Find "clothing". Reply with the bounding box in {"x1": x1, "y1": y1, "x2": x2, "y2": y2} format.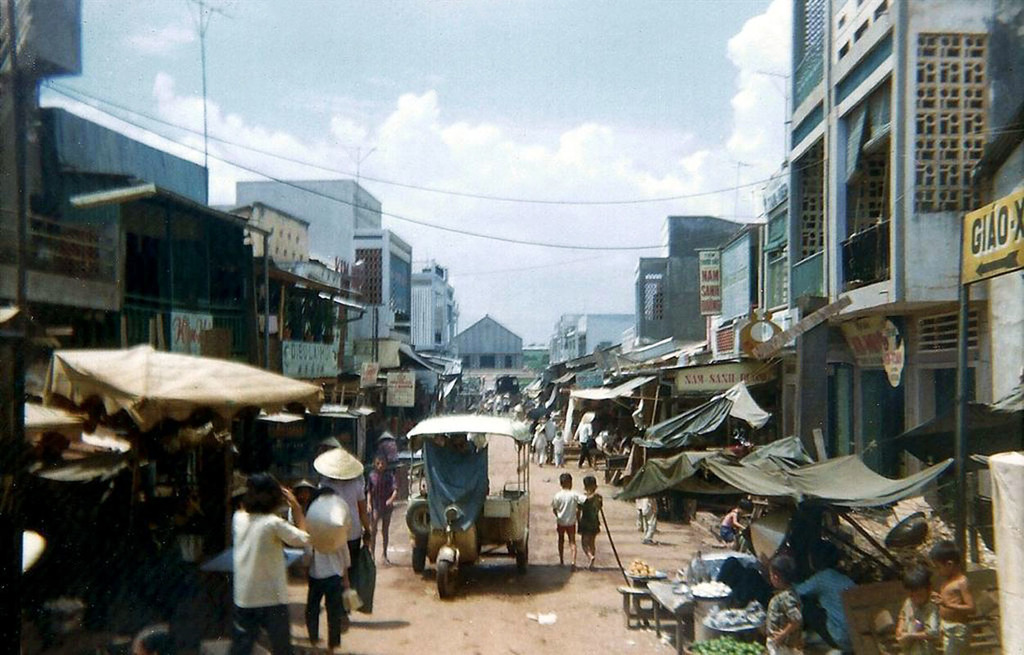
{"x1": 579, "y1": 494, "x2": 604, "y2": 531}.
